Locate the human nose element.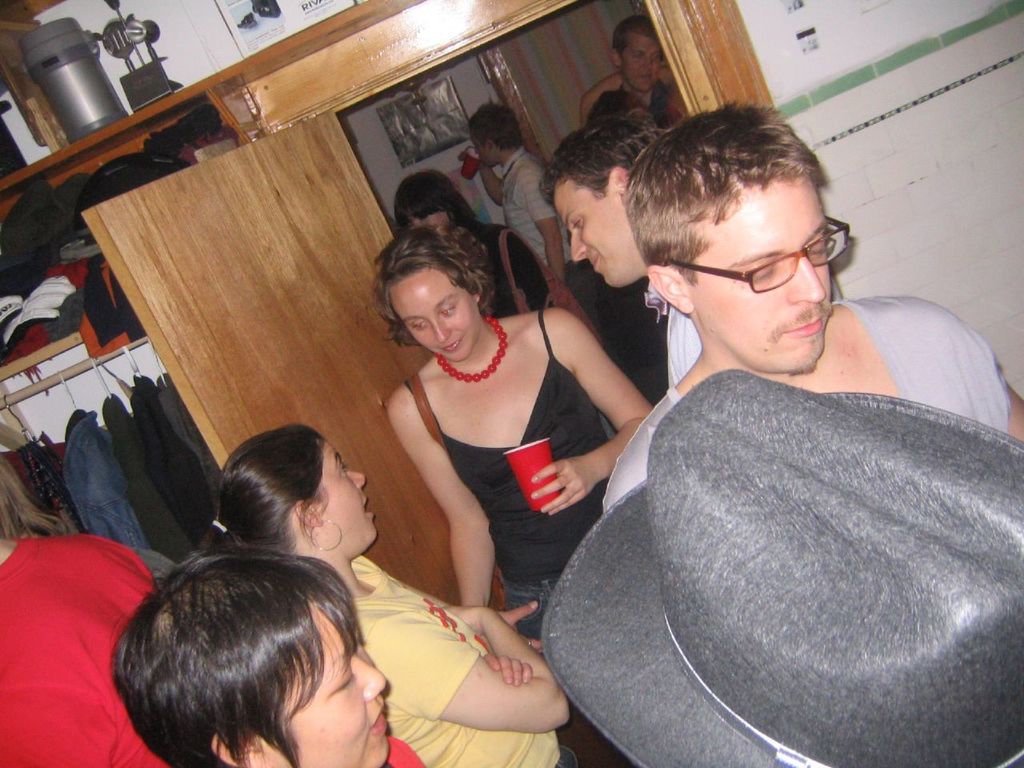
Element bbox: 474, 144, 480, 157.
